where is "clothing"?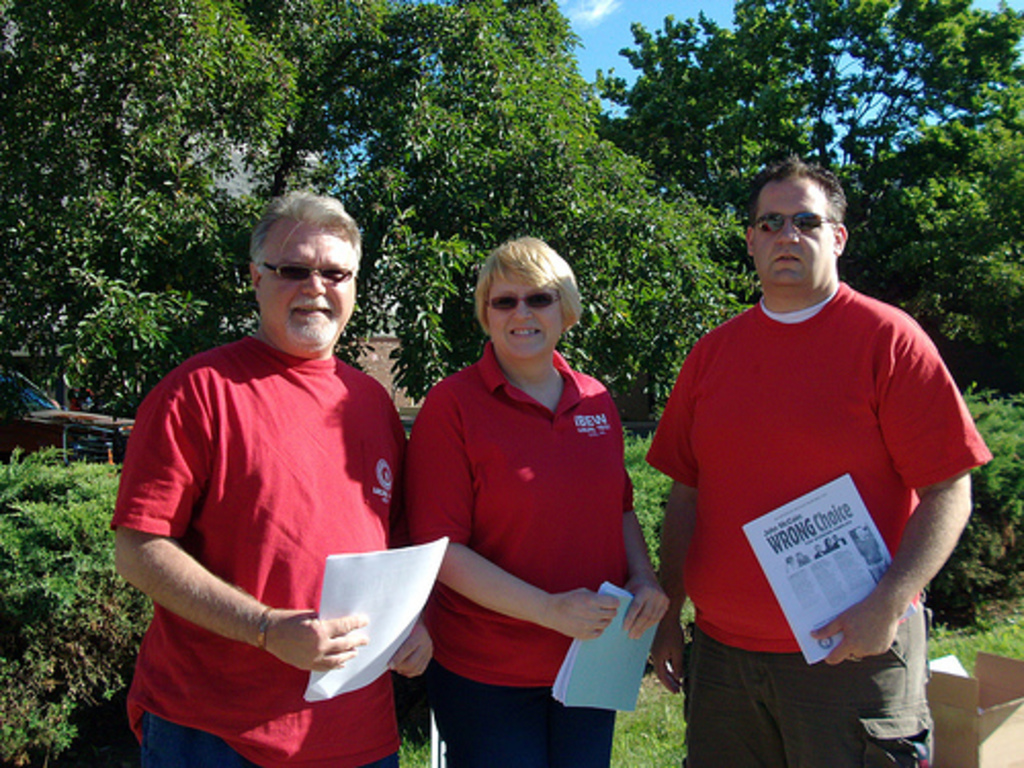
bbox=[655, 246, 963, 723].
